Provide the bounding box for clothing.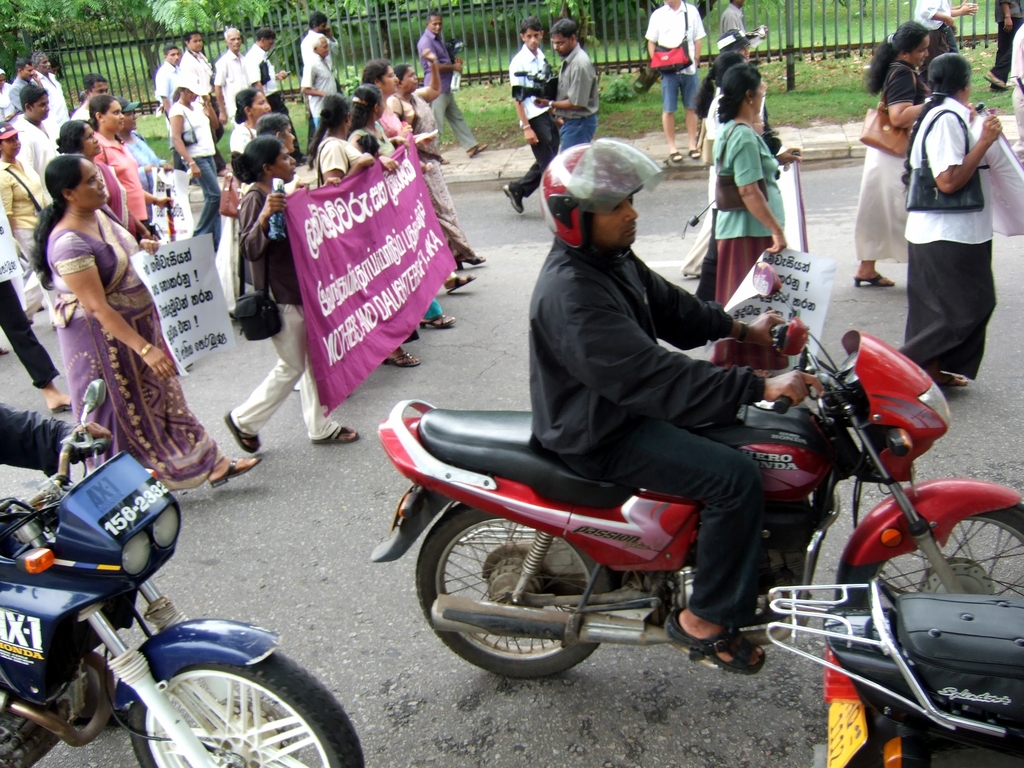
[x1=319, y1=124, x2=380, y2=384].
